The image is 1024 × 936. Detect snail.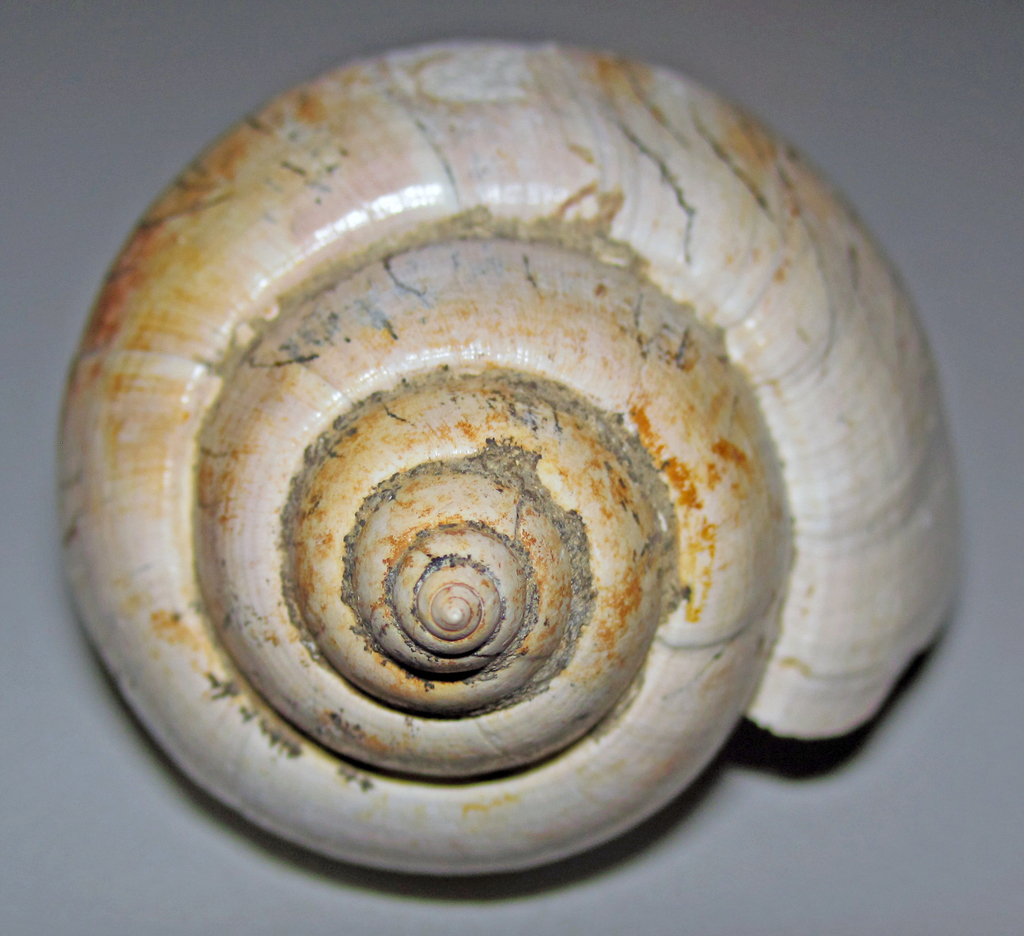
Detection: bbox=(49, 34, 967, 884).
